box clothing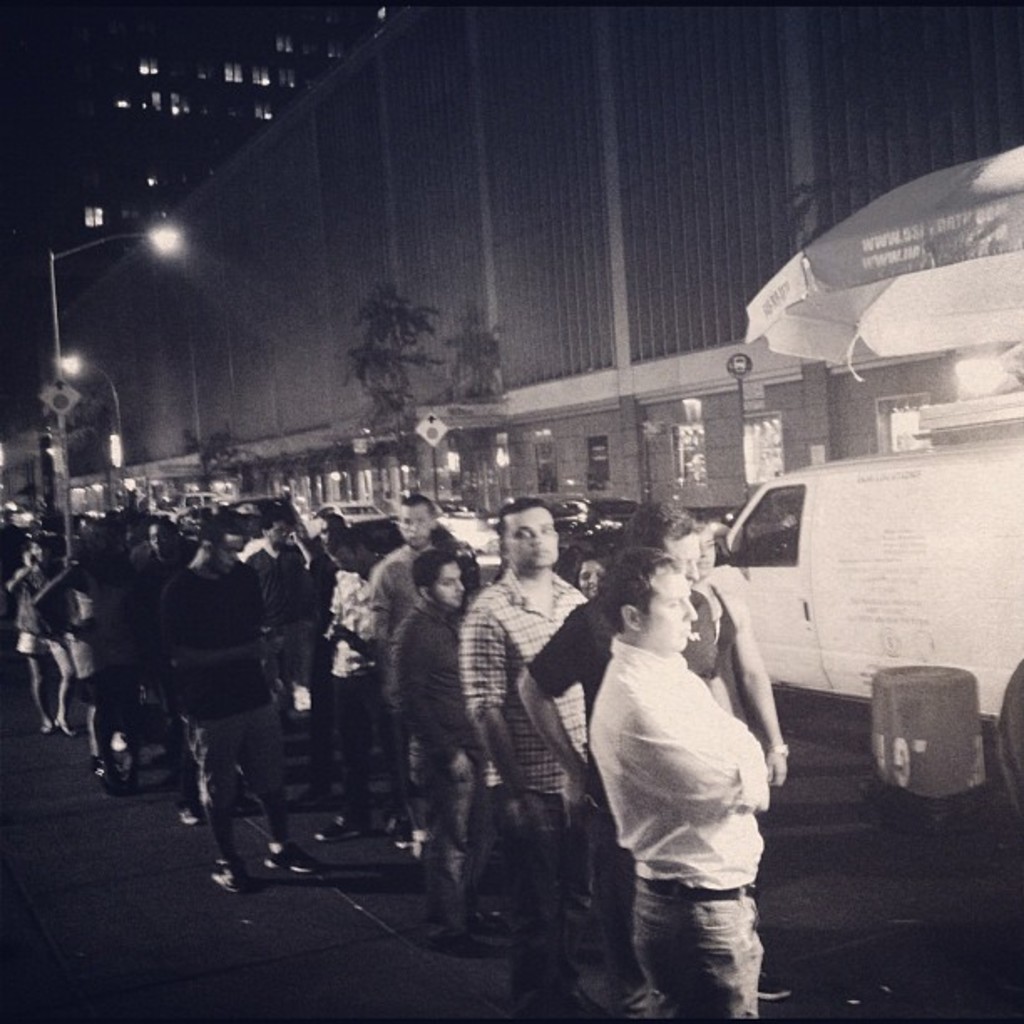
224/539/343/835
